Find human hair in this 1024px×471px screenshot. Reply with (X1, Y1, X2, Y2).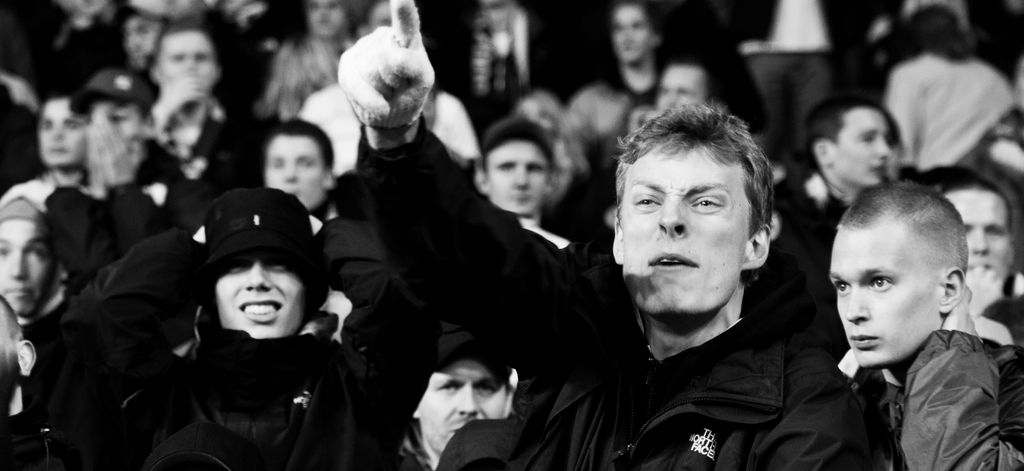
(268, 0, 355, 56).
